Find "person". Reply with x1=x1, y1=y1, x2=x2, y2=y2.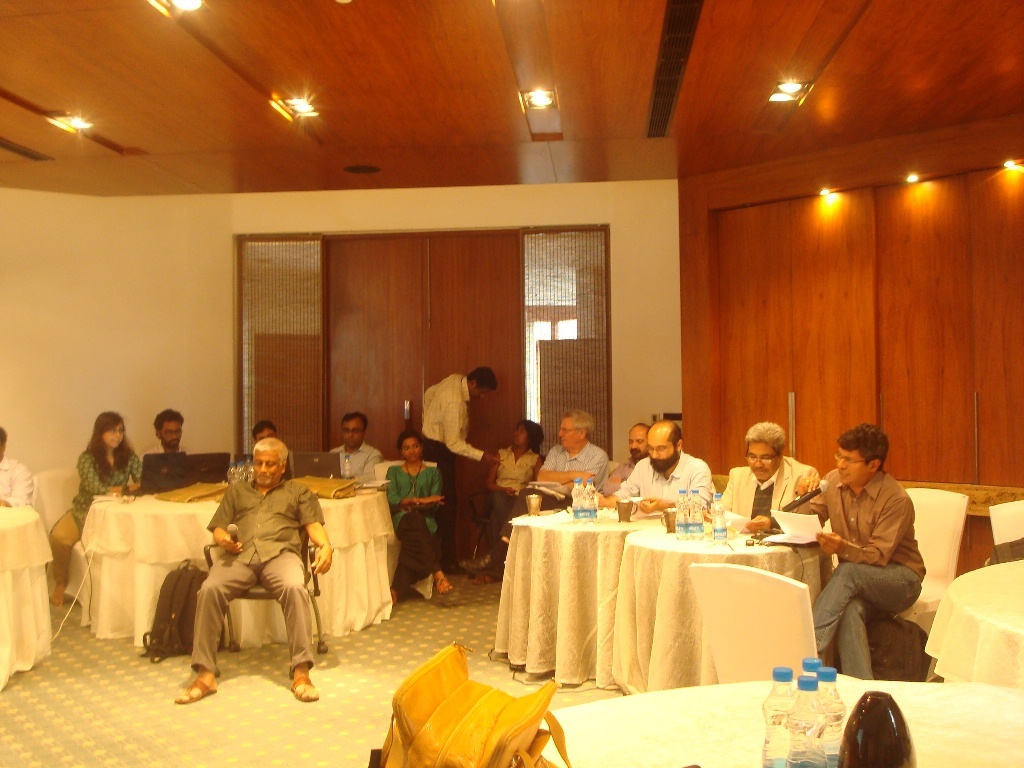
x1=325, y1=410, x2=388, y2=481.
